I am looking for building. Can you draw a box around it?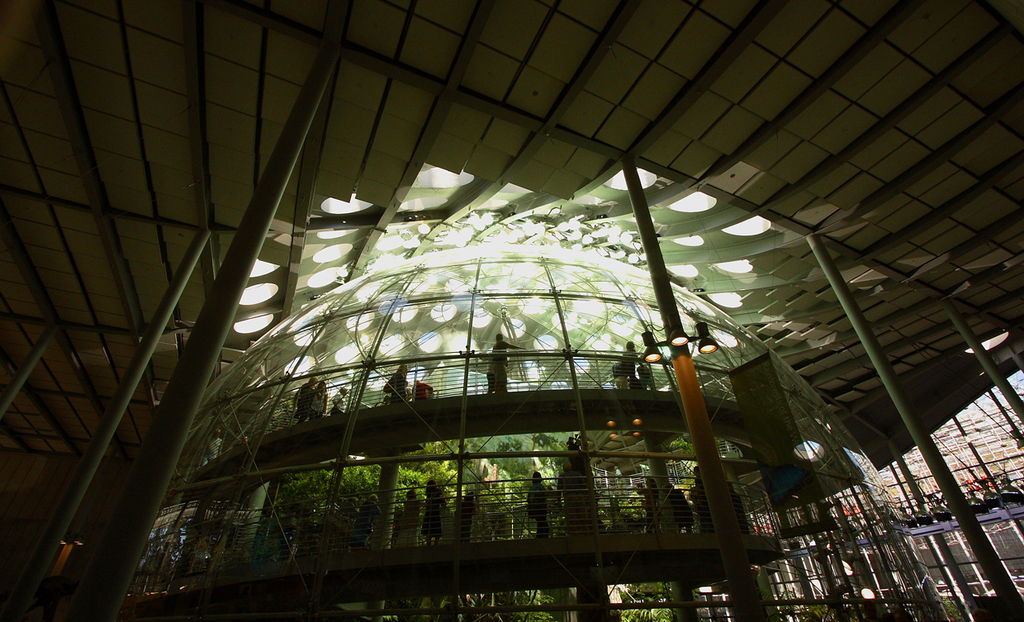
Sure, the bounding box is 0, 0, 1023, 621.
